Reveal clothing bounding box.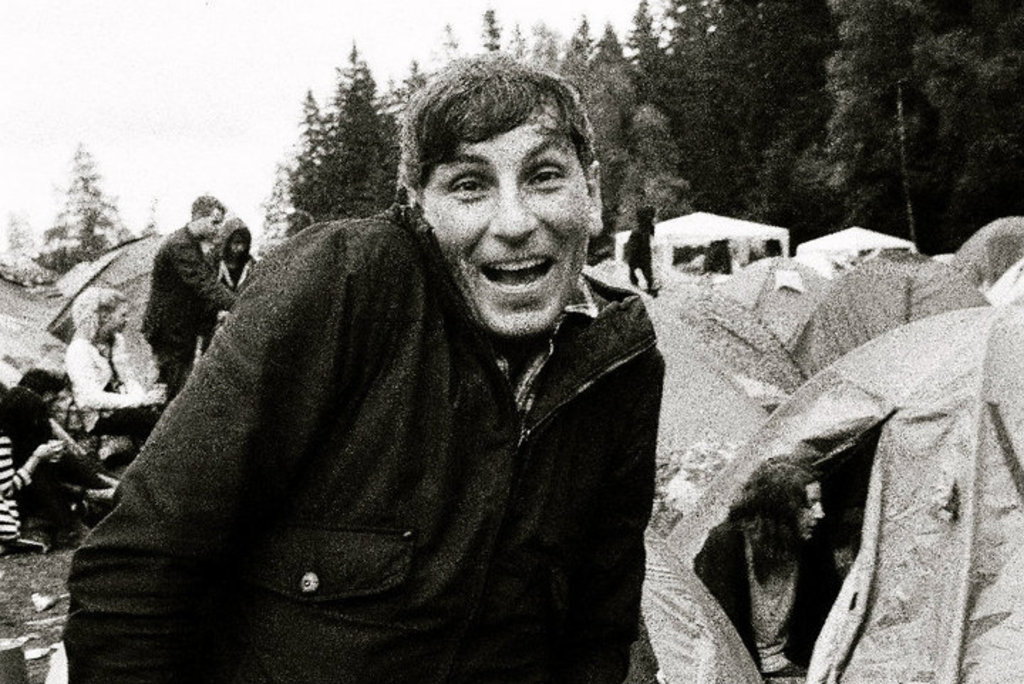
Revealed: 144:233:215:377.
